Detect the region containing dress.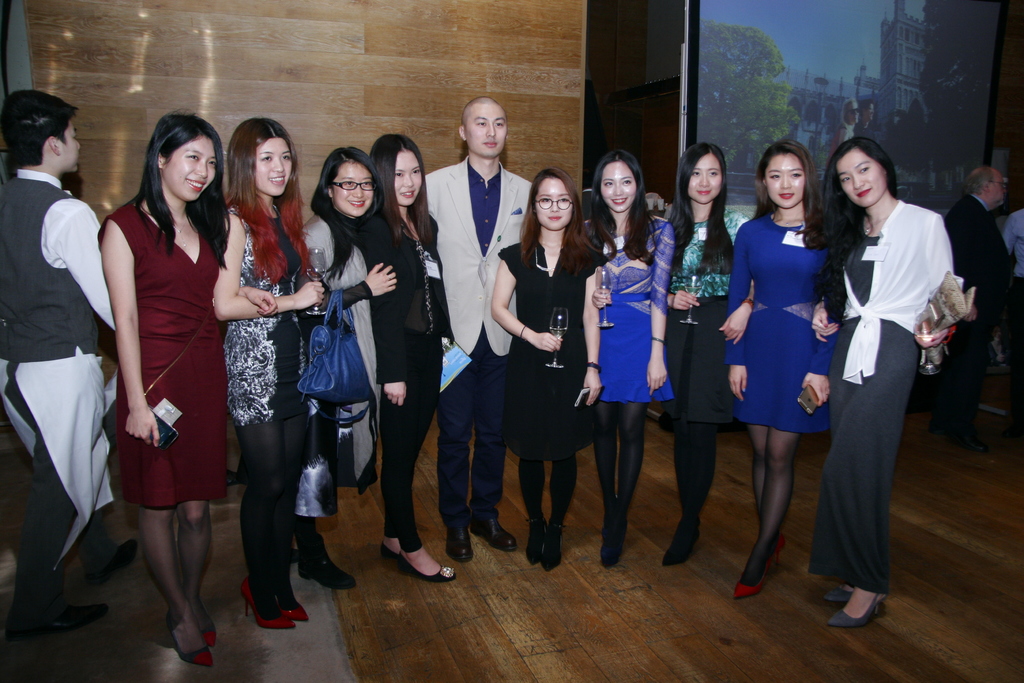
(220,210,308,425).
